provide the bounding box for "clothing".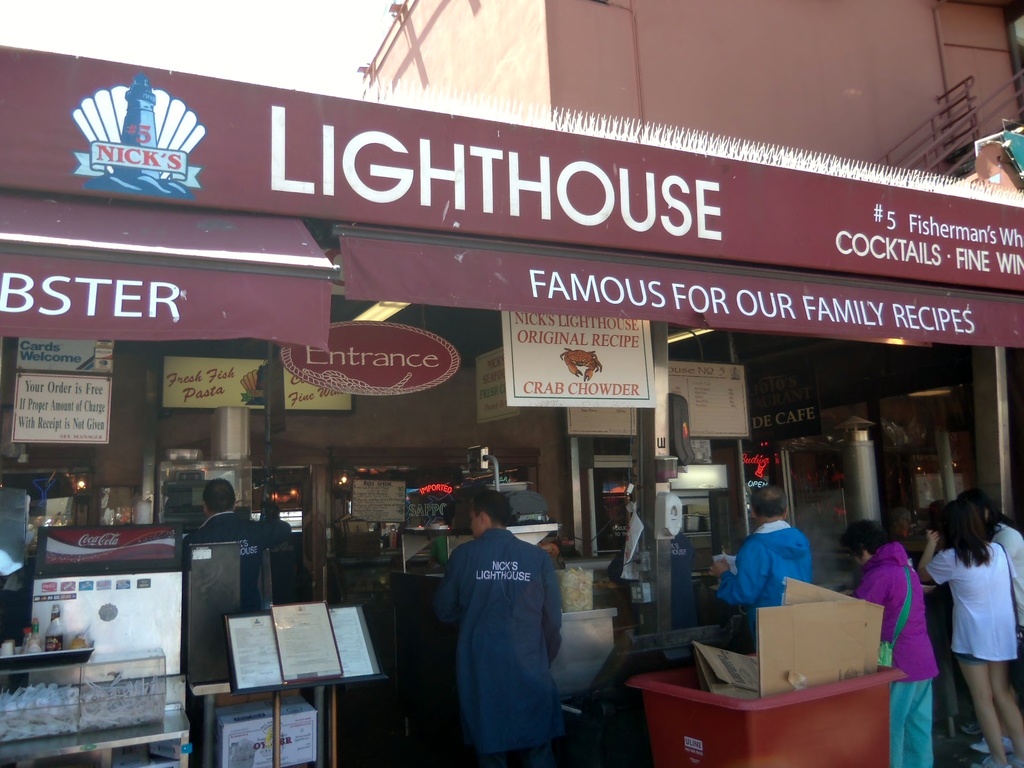
{"x1": 416, "y1": 499, "x2": 570, "y2": 749}.
